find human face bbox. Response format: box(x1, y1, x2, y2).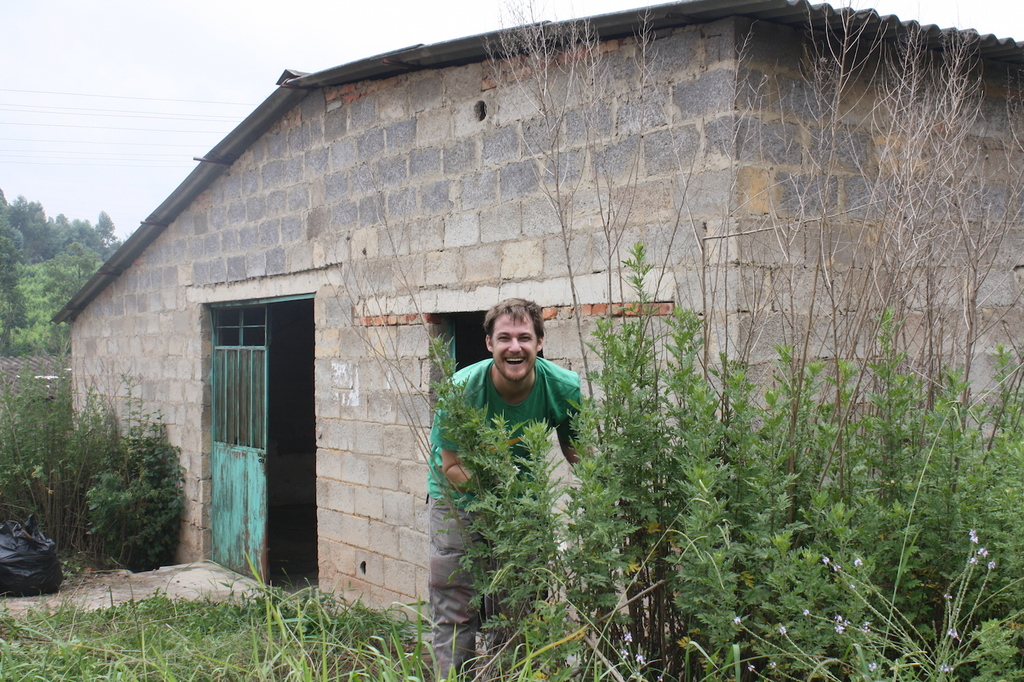
box(493, 316, 538, 383).
